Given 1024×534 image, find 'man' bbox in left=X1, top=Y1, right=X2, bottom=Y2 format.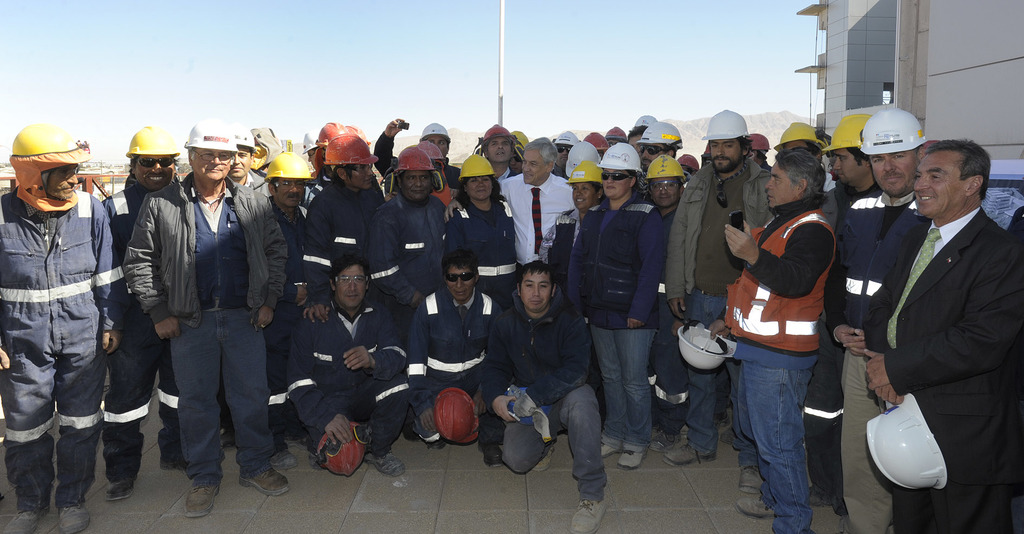
left=826, top=106, right=924, bottom=533.
